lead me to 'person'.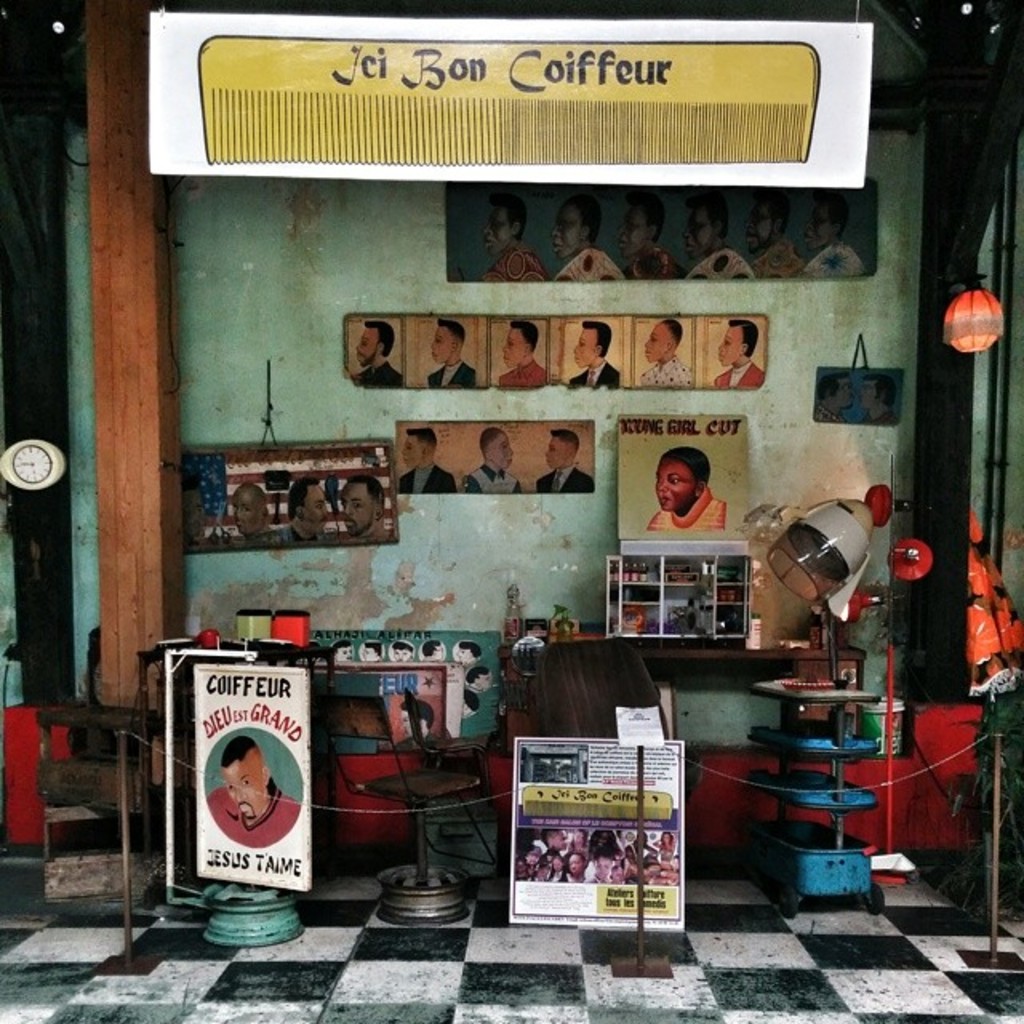
Lead to BBox(746, 187, 808, 278).
